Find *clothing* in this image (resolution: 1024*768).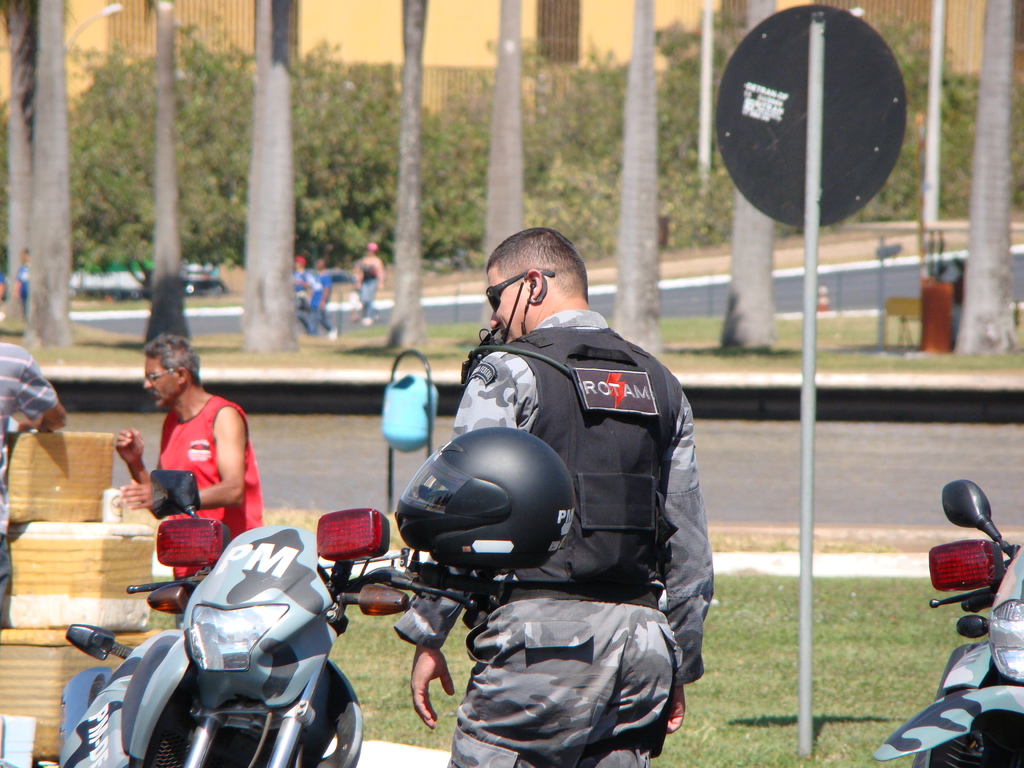
[426, 267, 731, 718].
